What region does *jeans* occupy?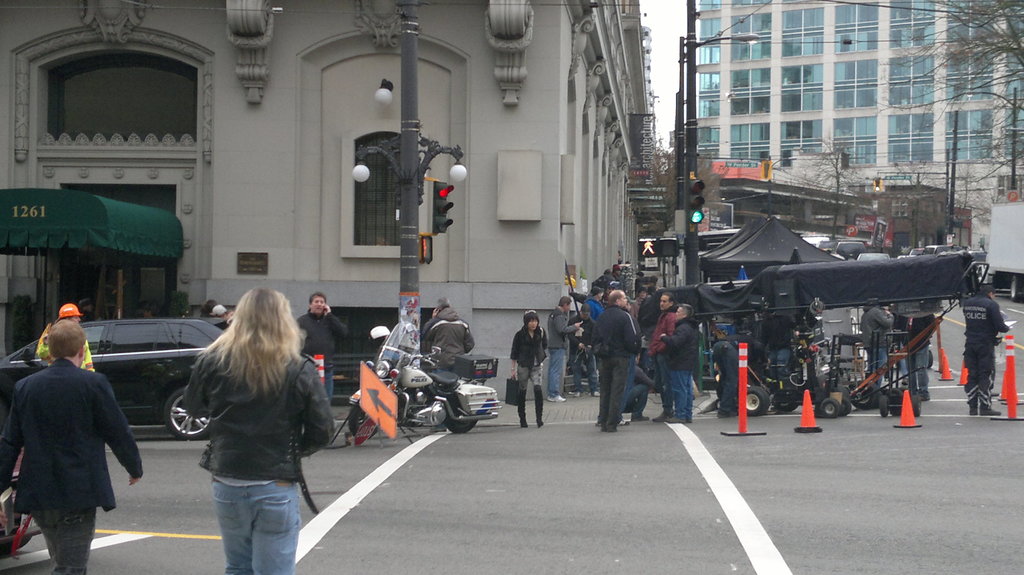
bbox=[653, 354, 669, 407].
